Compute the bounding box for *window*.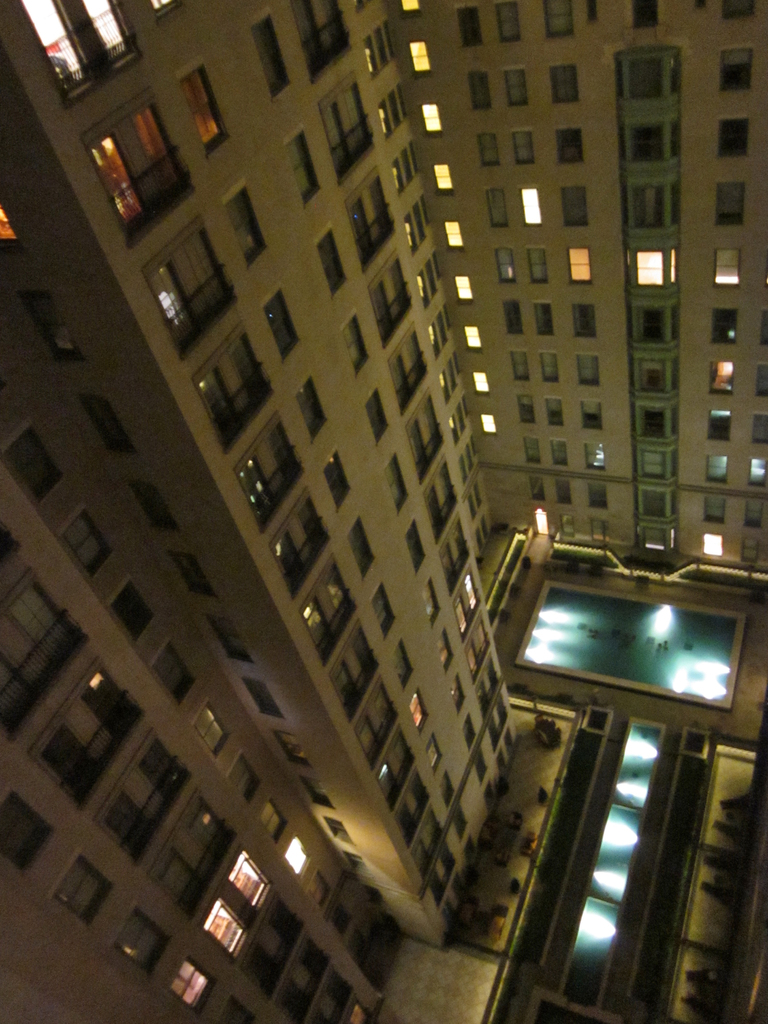
rect(246, 4, 292, 106).
